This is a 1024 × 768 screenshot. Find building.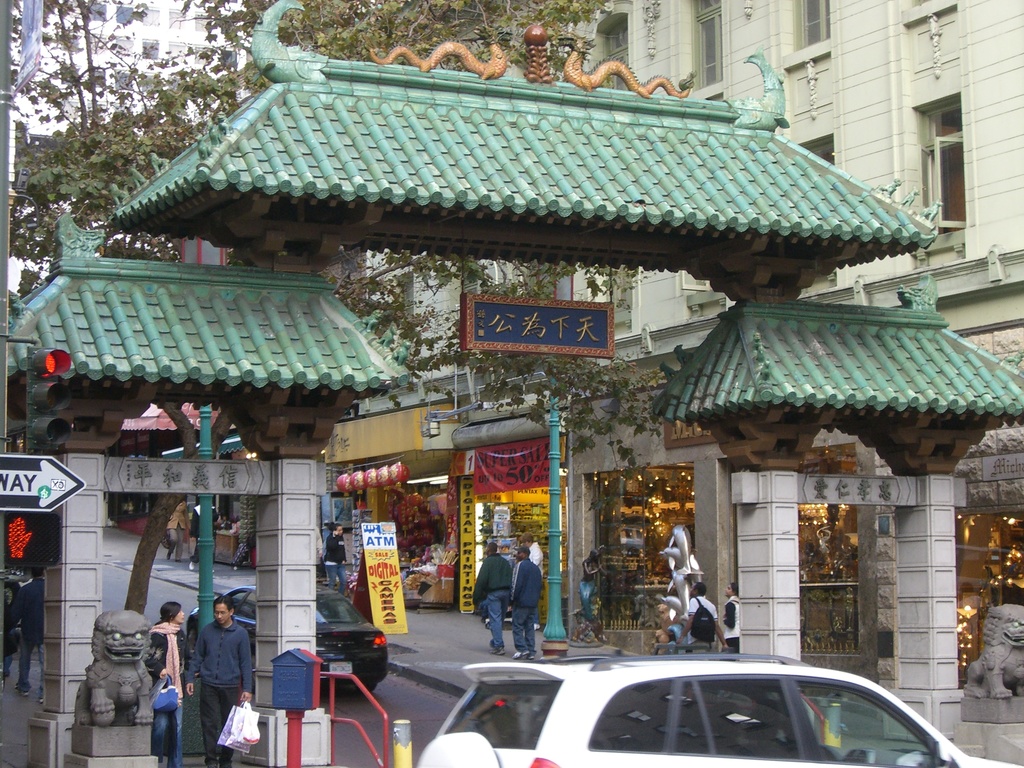
Bounding box: box(0, 0, 248, 298).
